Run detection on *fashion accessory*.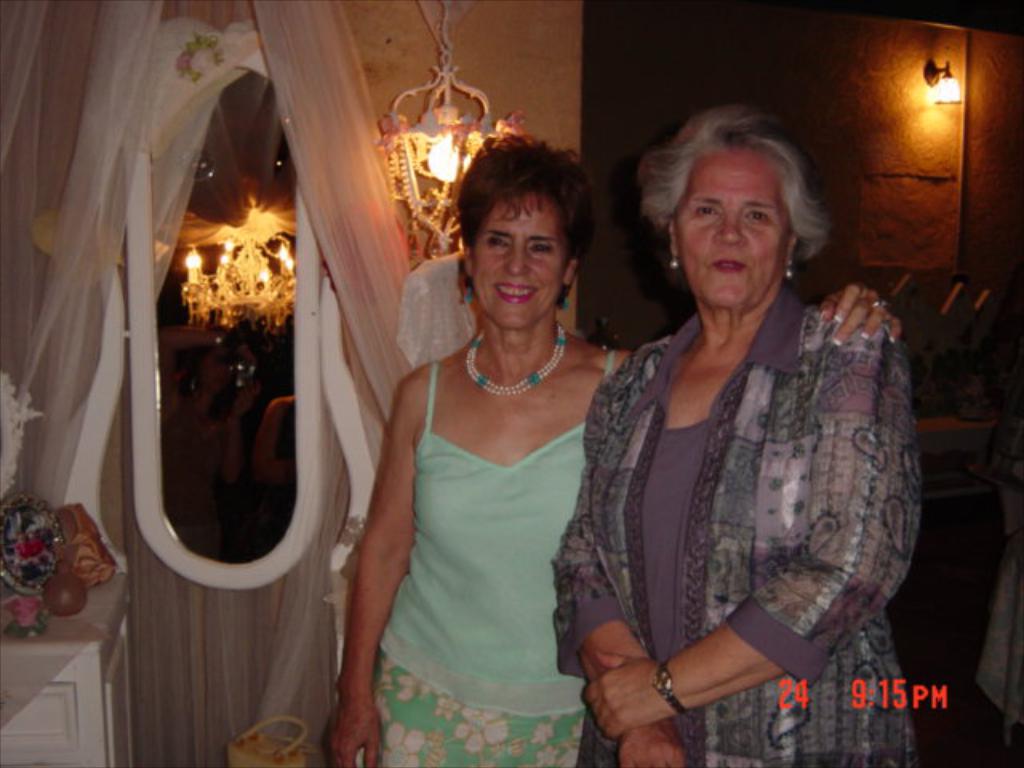
Result: rect(464, 322, 570, 398).
